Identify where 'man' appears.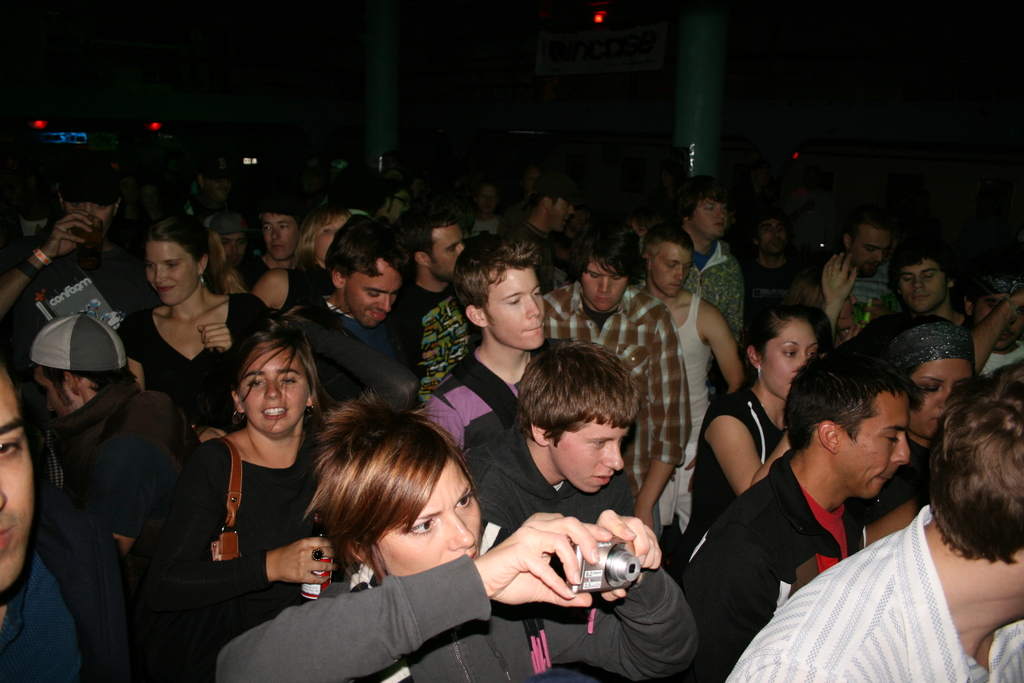
Appears at bbox(258, 192, 323, 276).
